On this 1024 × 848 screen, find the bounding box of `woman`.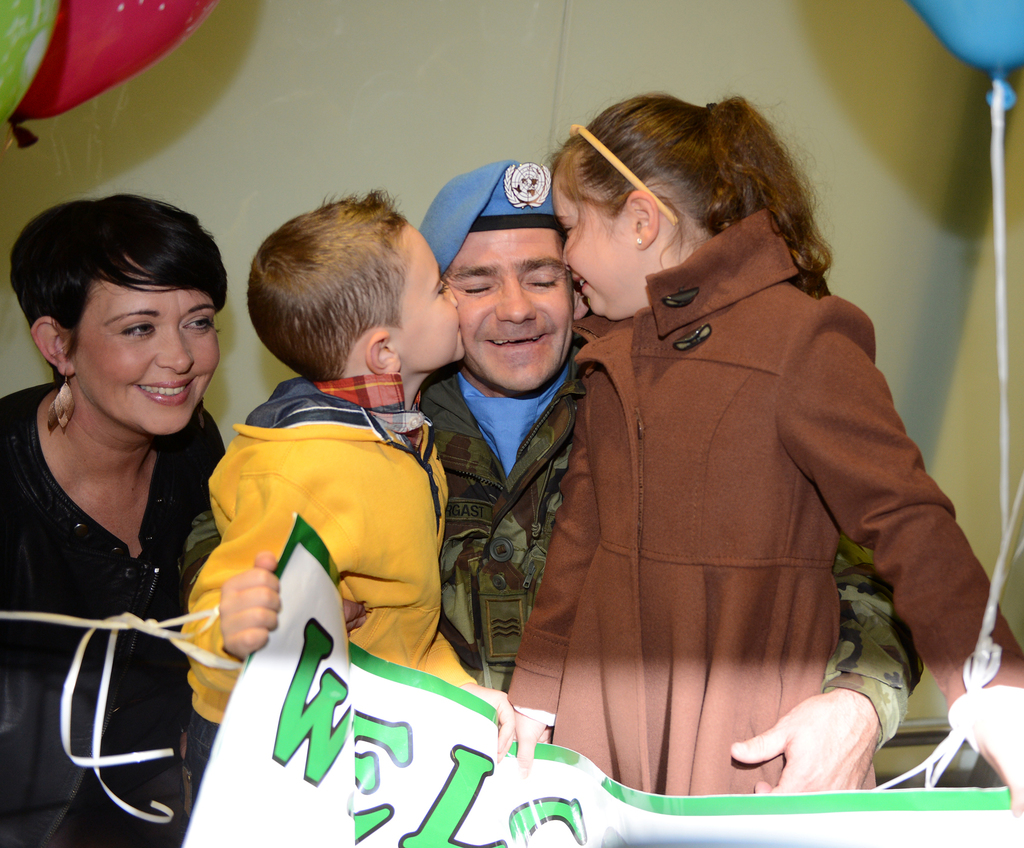
Bounding box: (left=0, top=169, right=252, bottom=847).
